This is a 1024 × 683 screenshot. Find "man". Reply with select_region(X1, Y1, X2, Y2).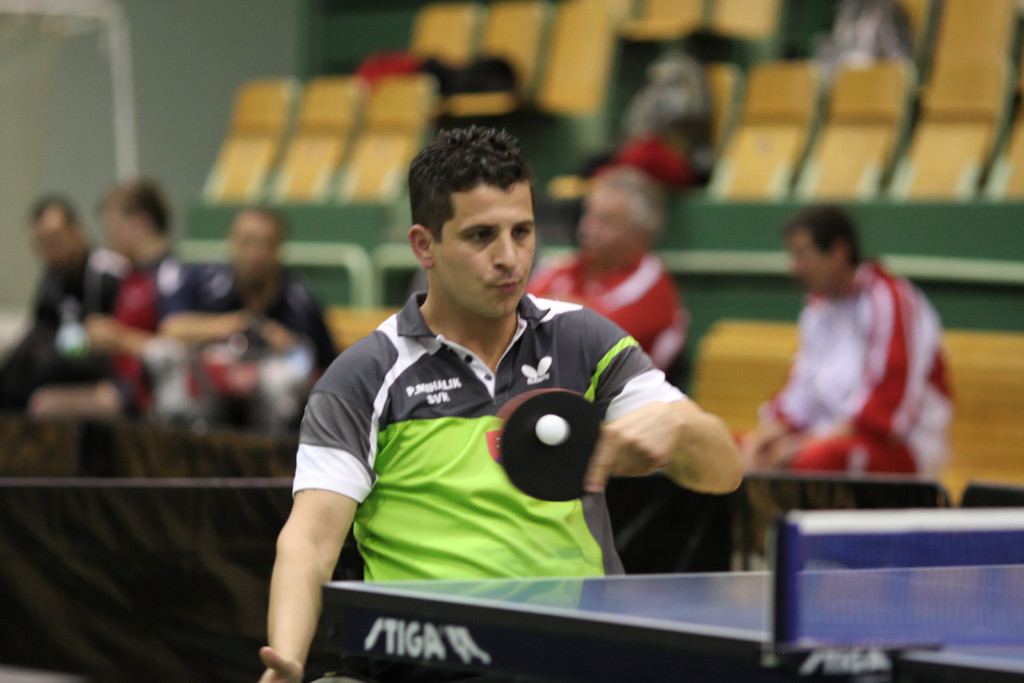
select_region(531, 165, 679, 390).
